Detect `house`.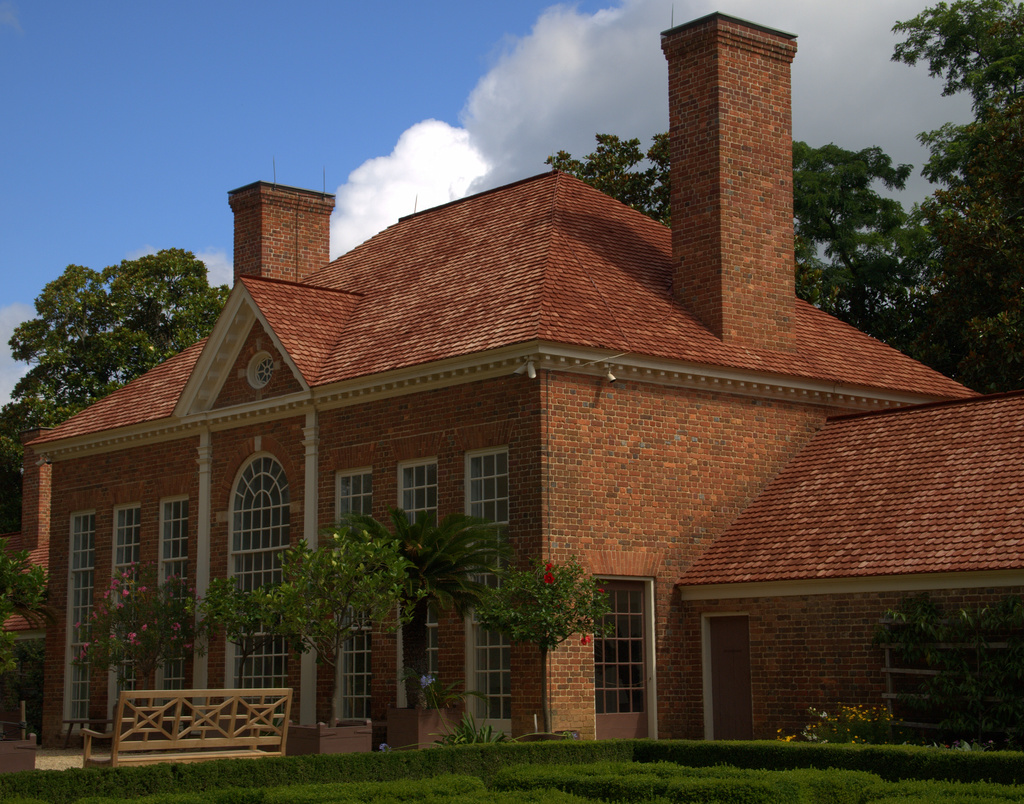
Detected at crop(0, 12, 1023, 744).
